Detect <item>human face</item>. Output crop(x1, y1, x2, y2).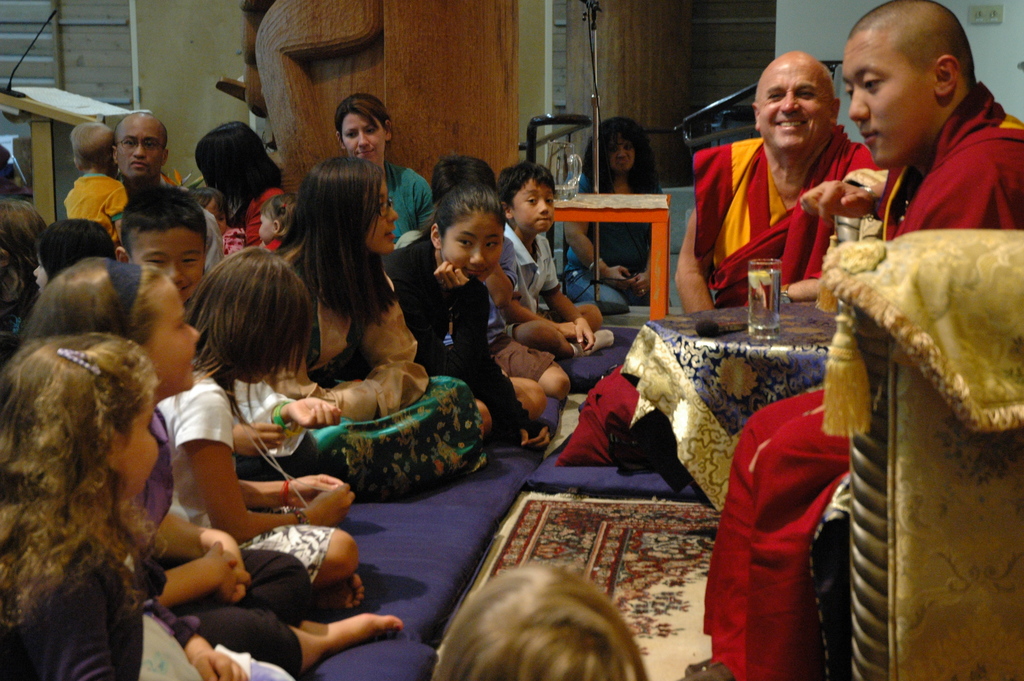
crop(110, 386, 157, 495).
